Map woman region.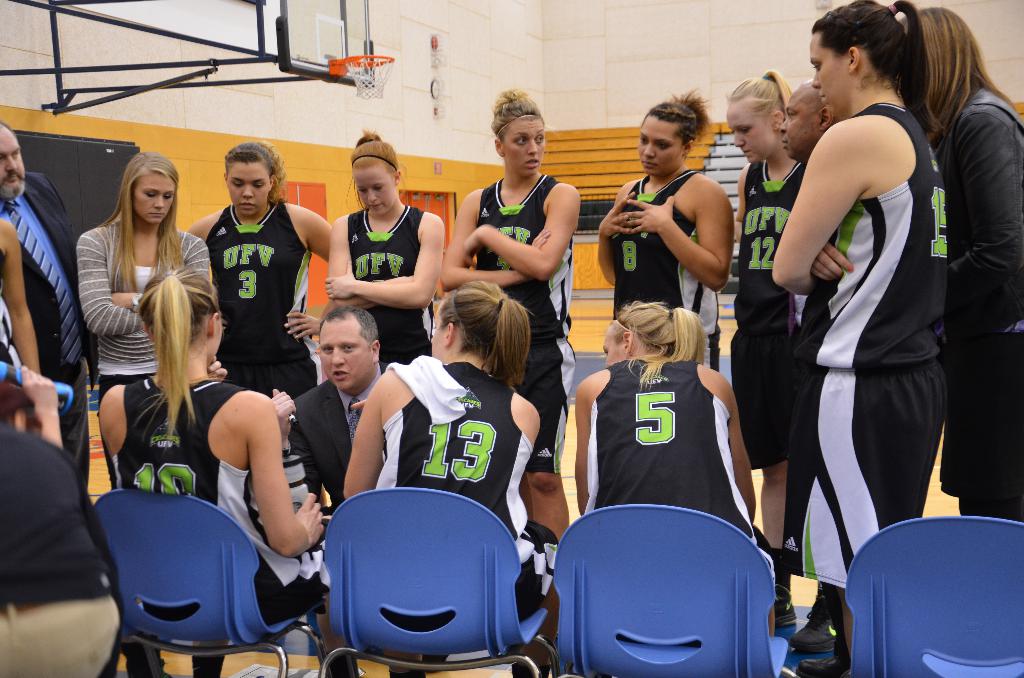
Mapped to select_region(71, 150, 212, 487).
